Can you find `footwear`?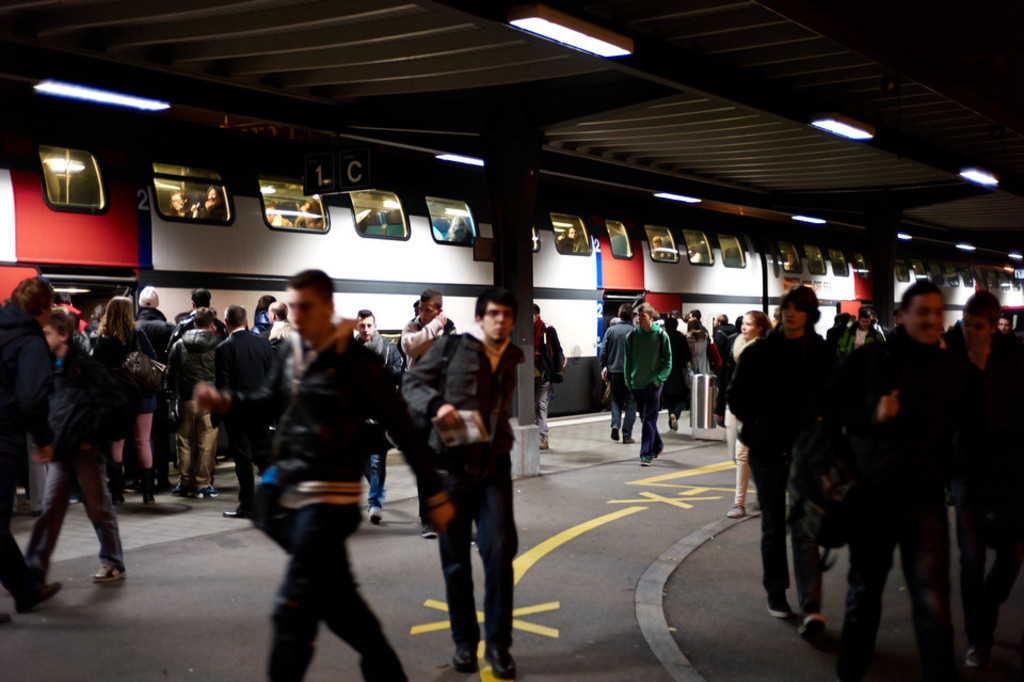
Yes, bounding box: [91,564,129,586].
